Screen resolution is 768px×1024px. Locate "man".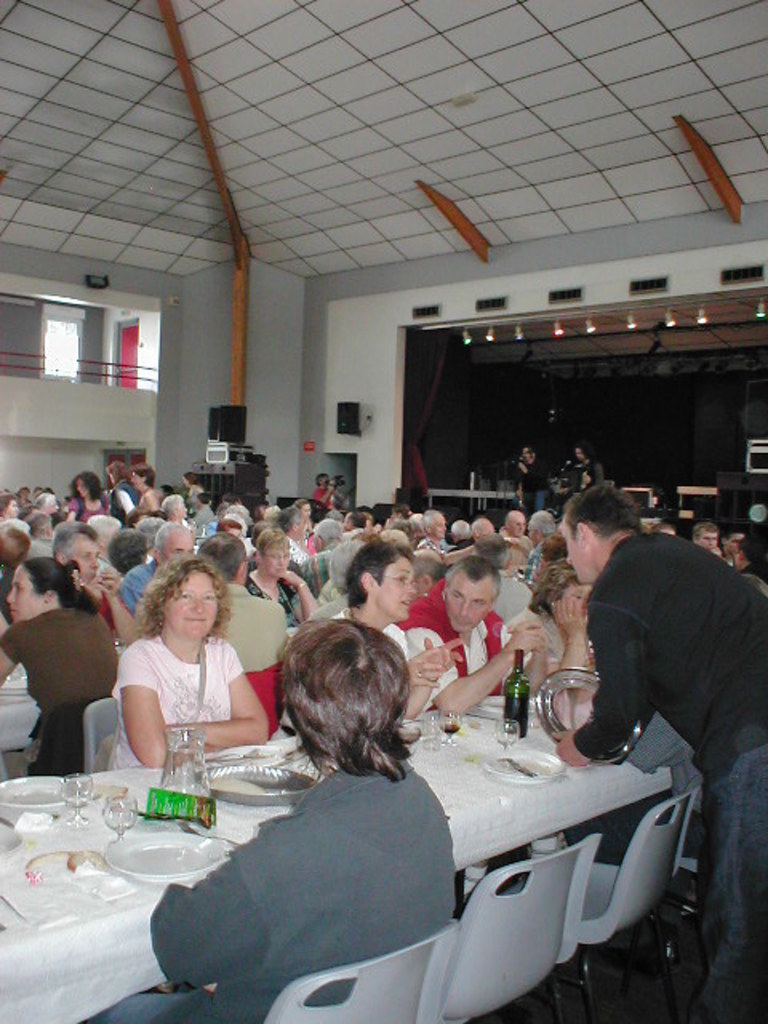
x1=24 y1=507 x2=59 y2=554.
